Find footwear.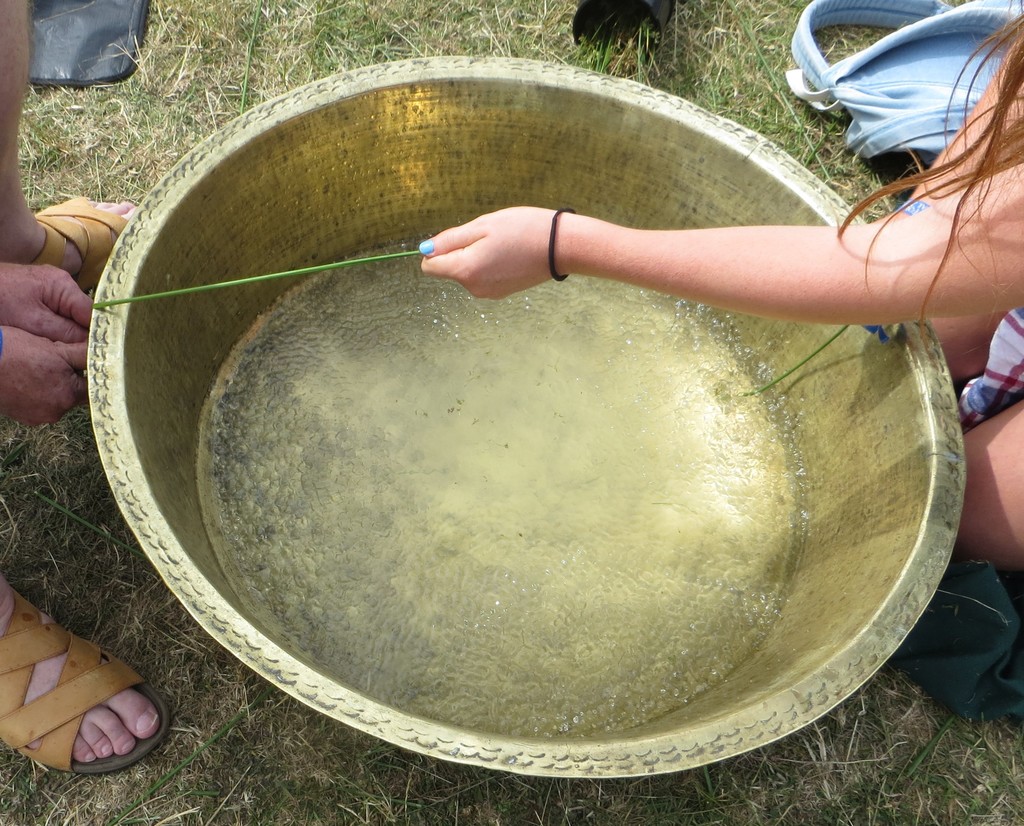
[29, 185, 134, 292].
